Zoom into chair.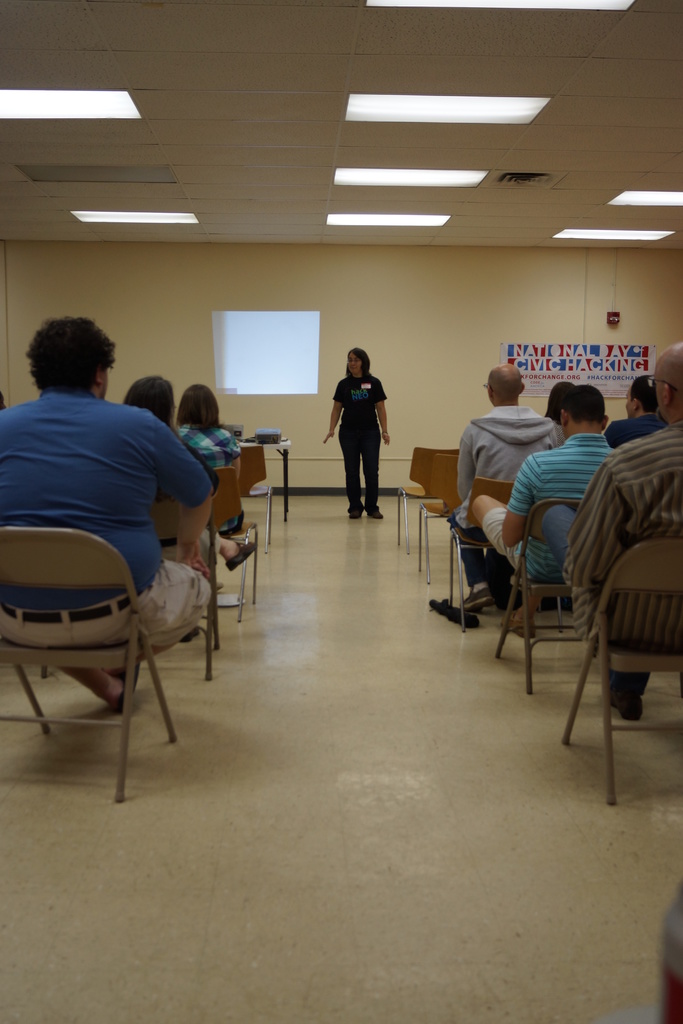
Zoom target: [x1=491, y1=497, x2=604, y2=691].
